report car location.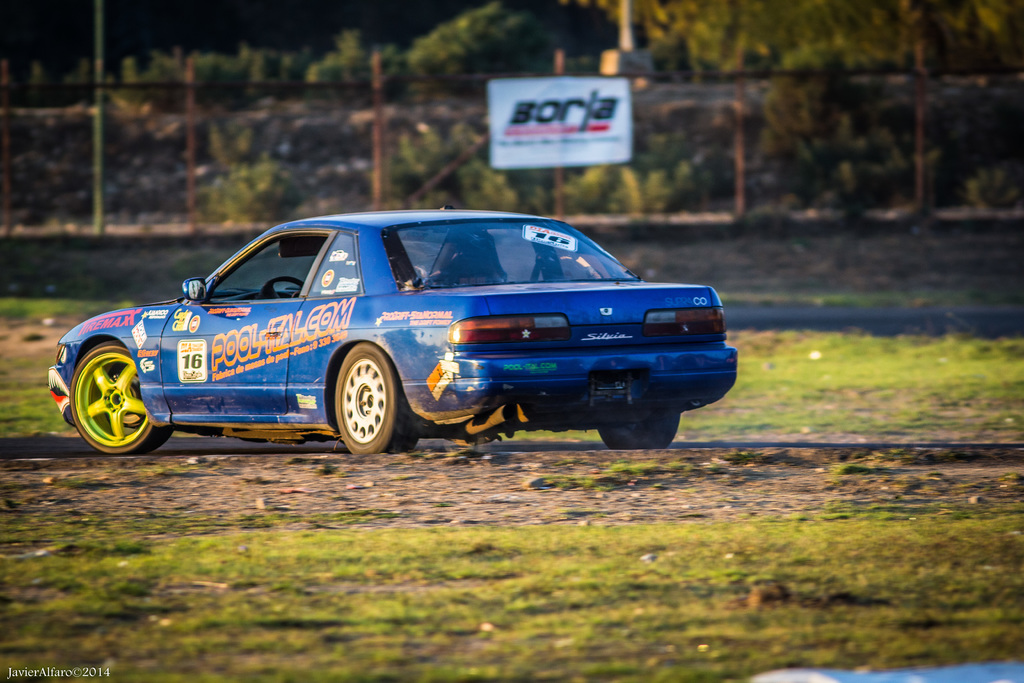
Report: <region>47, 205, 740, 453</region>.
